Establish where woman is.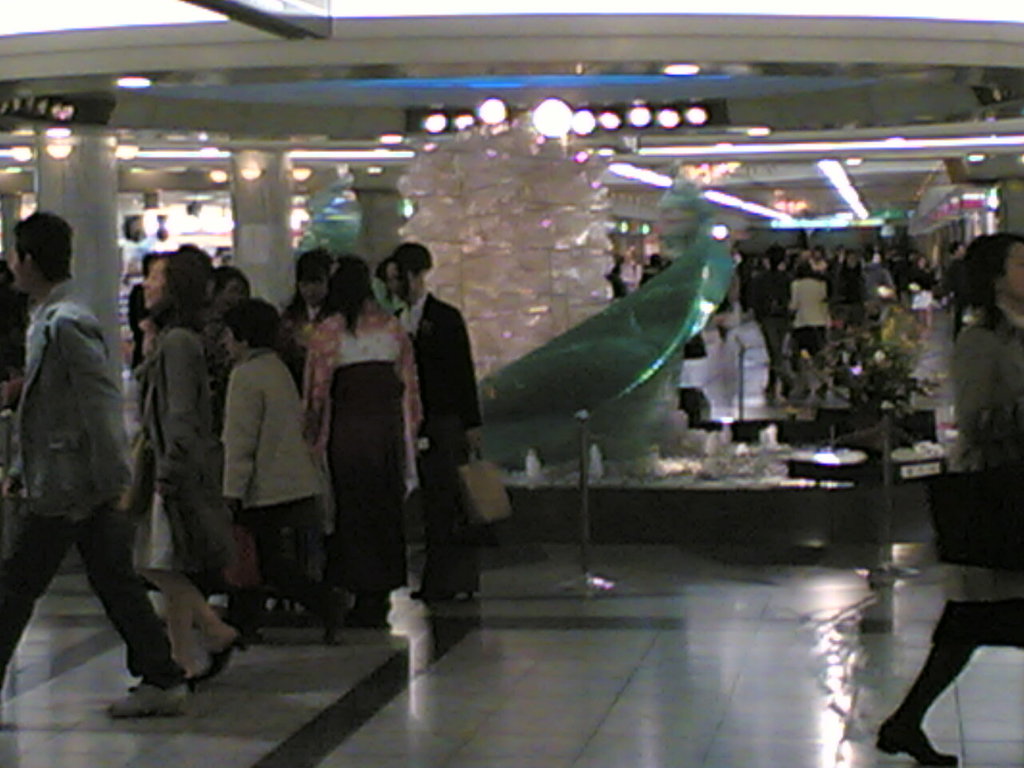
Established at [left=797, top=255, right=831, bottom=355].
